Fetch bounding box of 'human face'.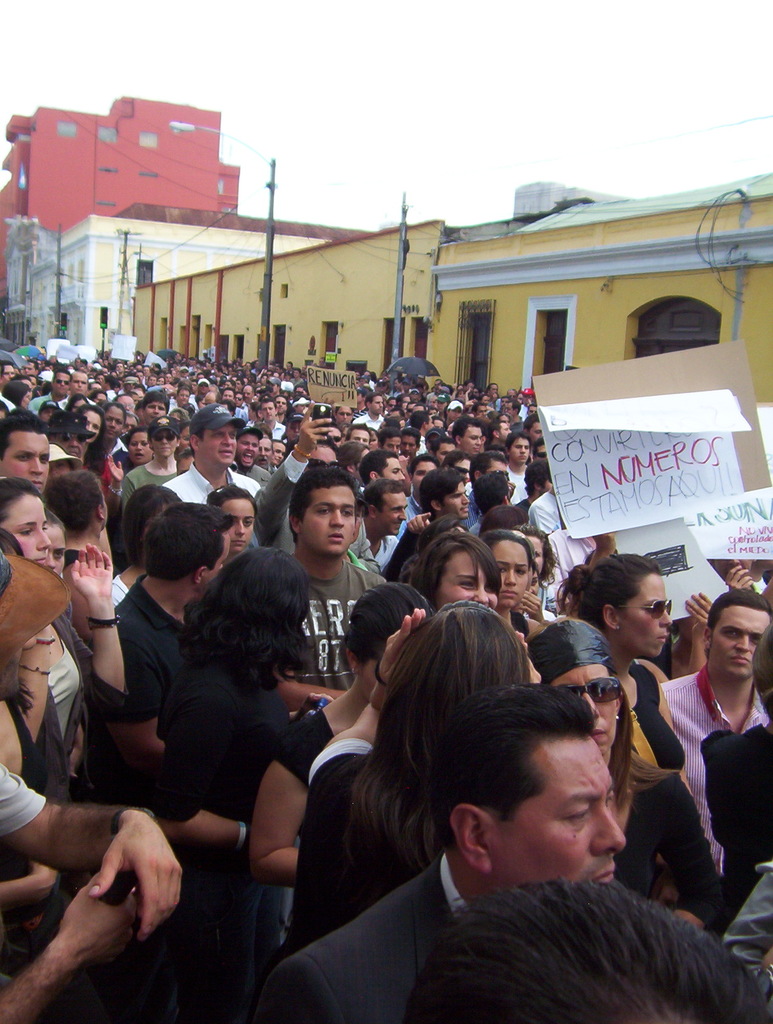
Bbox: <bbox>83, 408, 101, 442</bbox>.
